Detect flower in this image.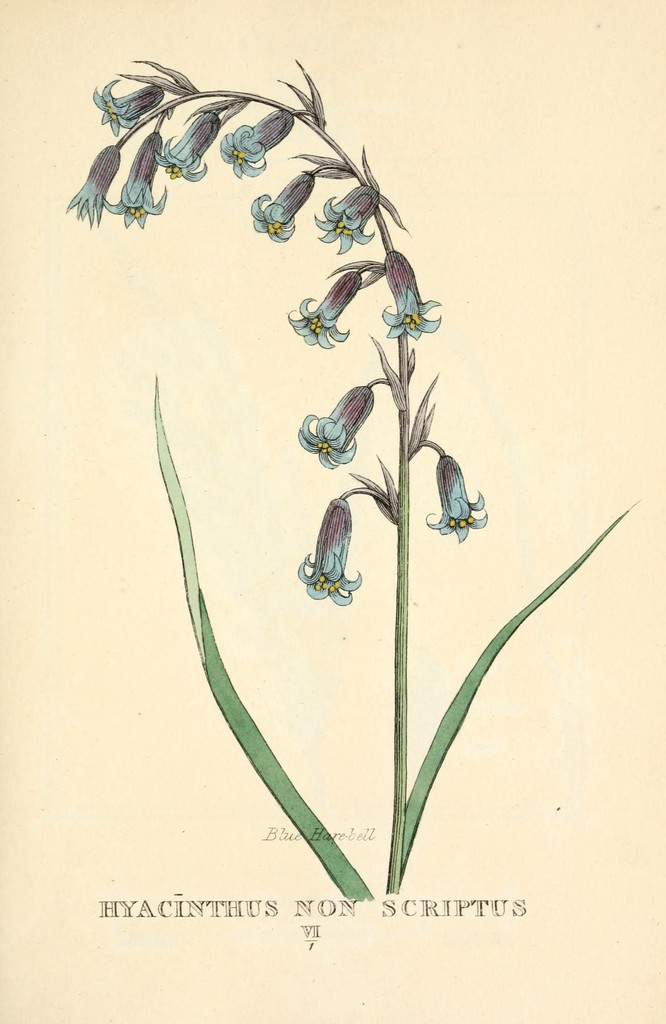
Detection: bbox=[300, 500, 362, 626].
